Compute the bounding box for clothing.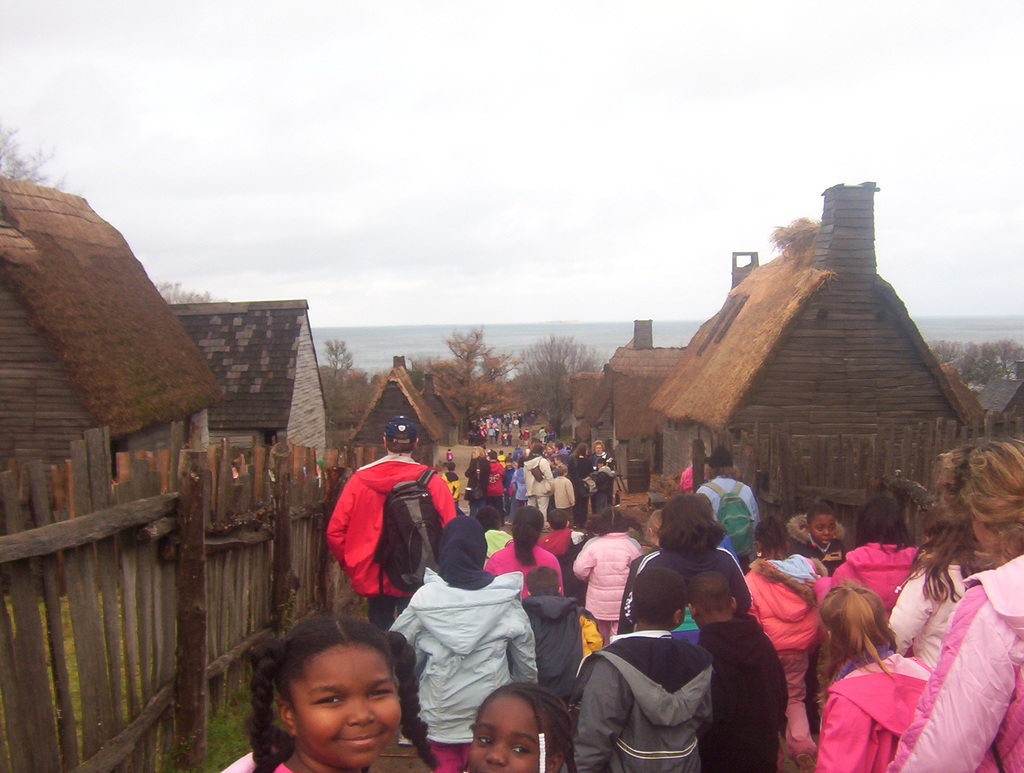
locate(510, 467, 527, 520).
